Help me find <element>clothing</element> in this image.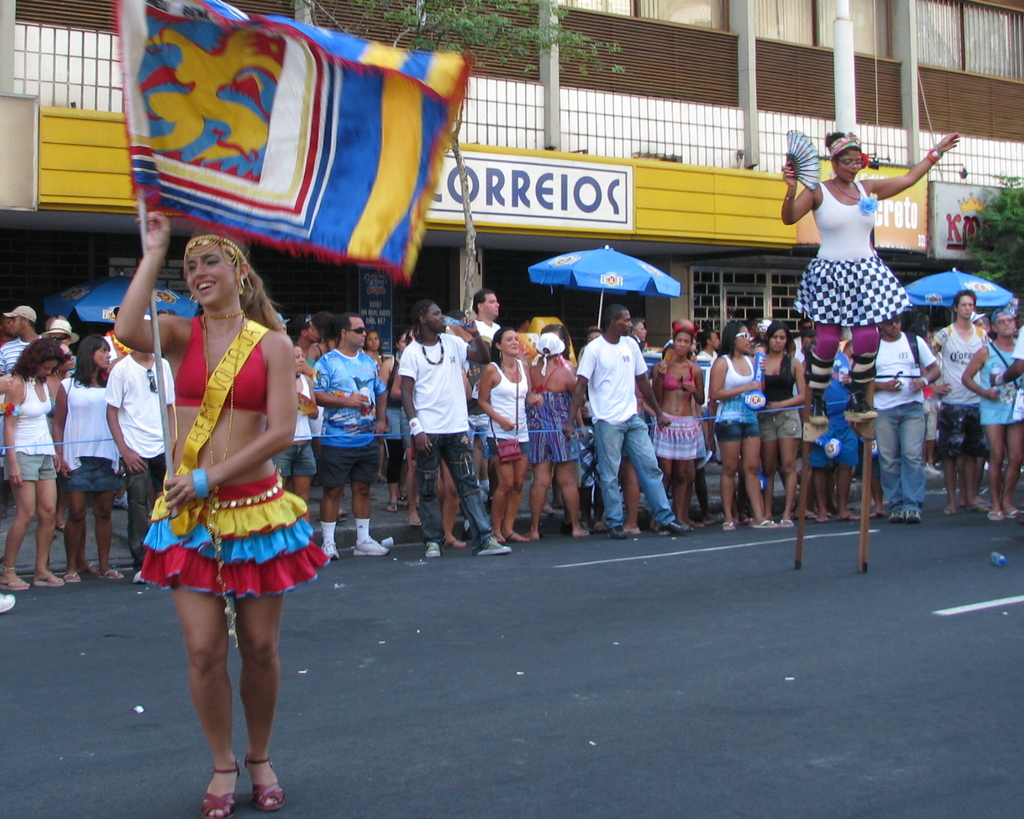
Found it: <box>921,319,1004,481</box>.
